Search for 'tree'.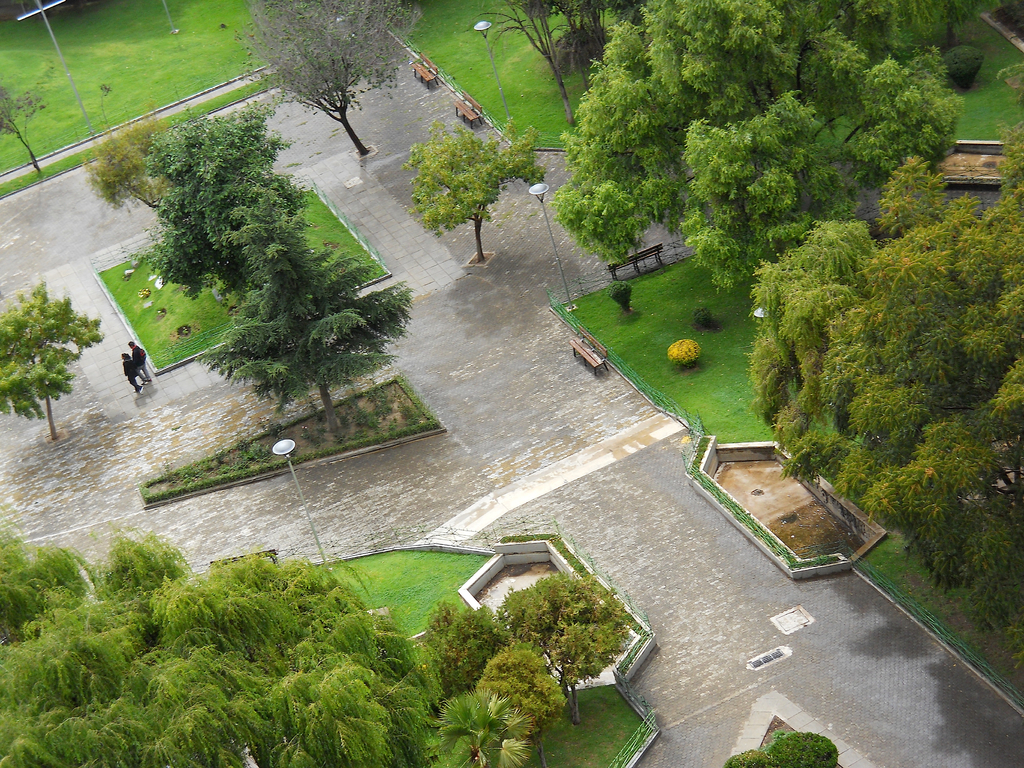
Found at bbox=(765, 729, 840, 767).
